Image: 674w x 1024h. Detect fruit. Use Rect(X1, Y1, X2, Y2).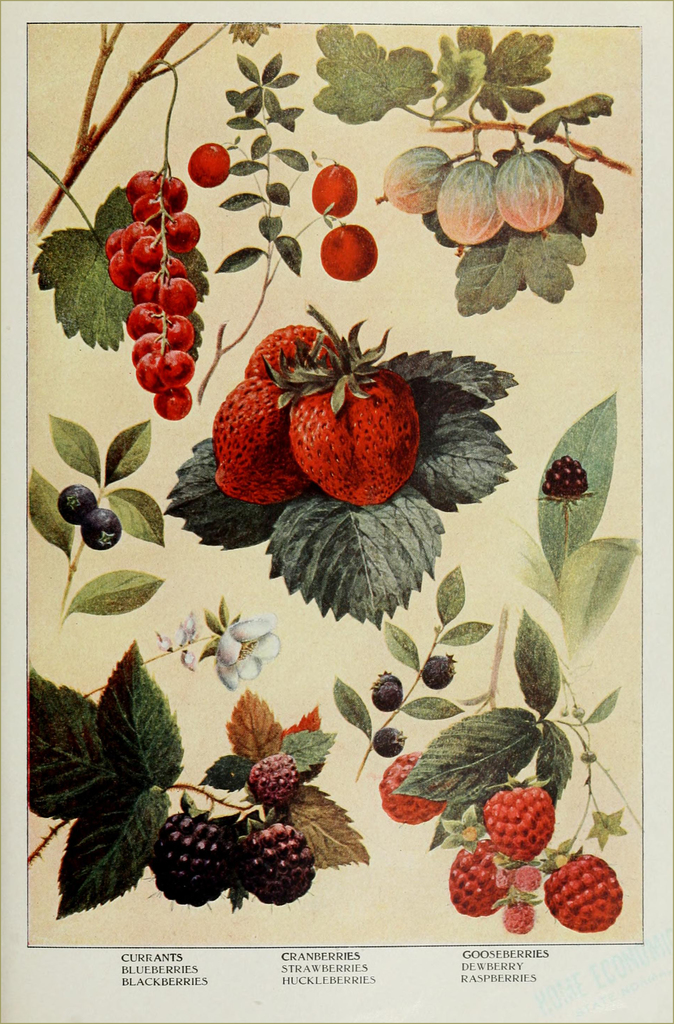
Rect(81, 499, 122, 547).
